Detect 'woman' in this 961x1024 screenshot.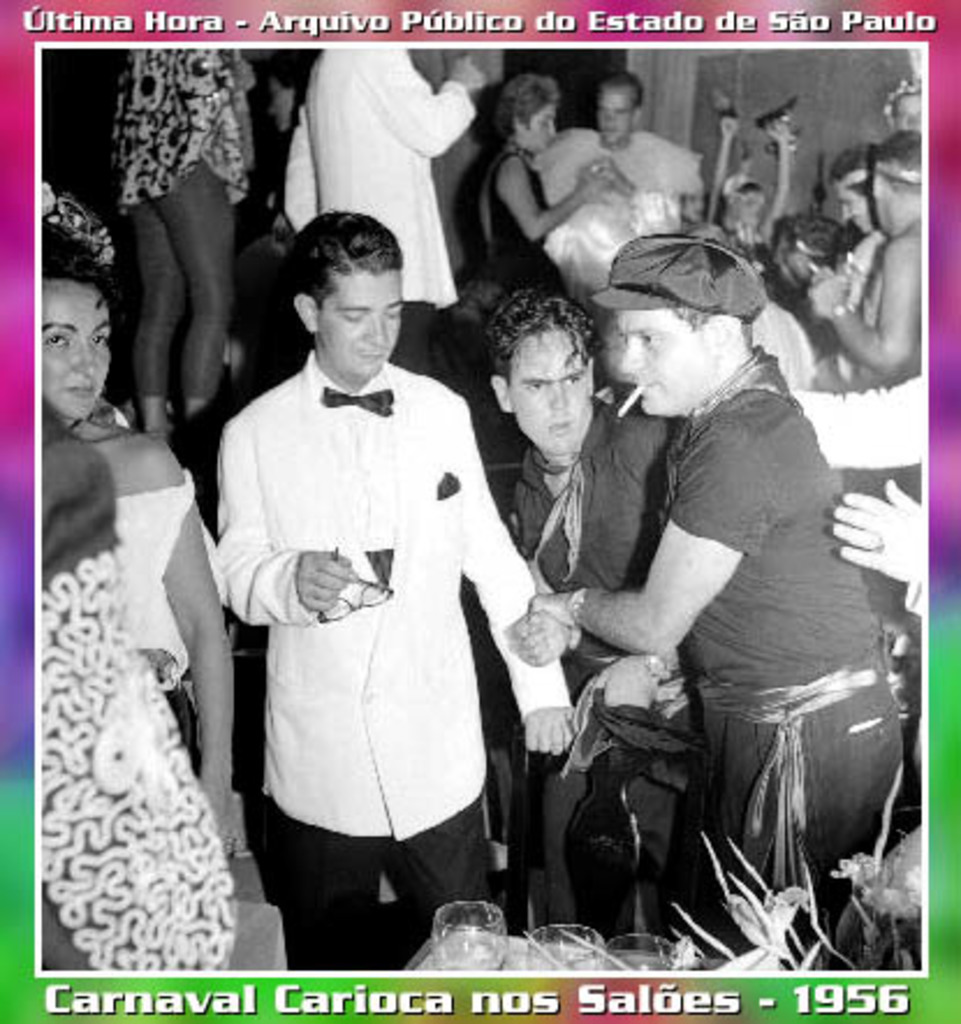
Detection: [477, 74, 614, 299].
